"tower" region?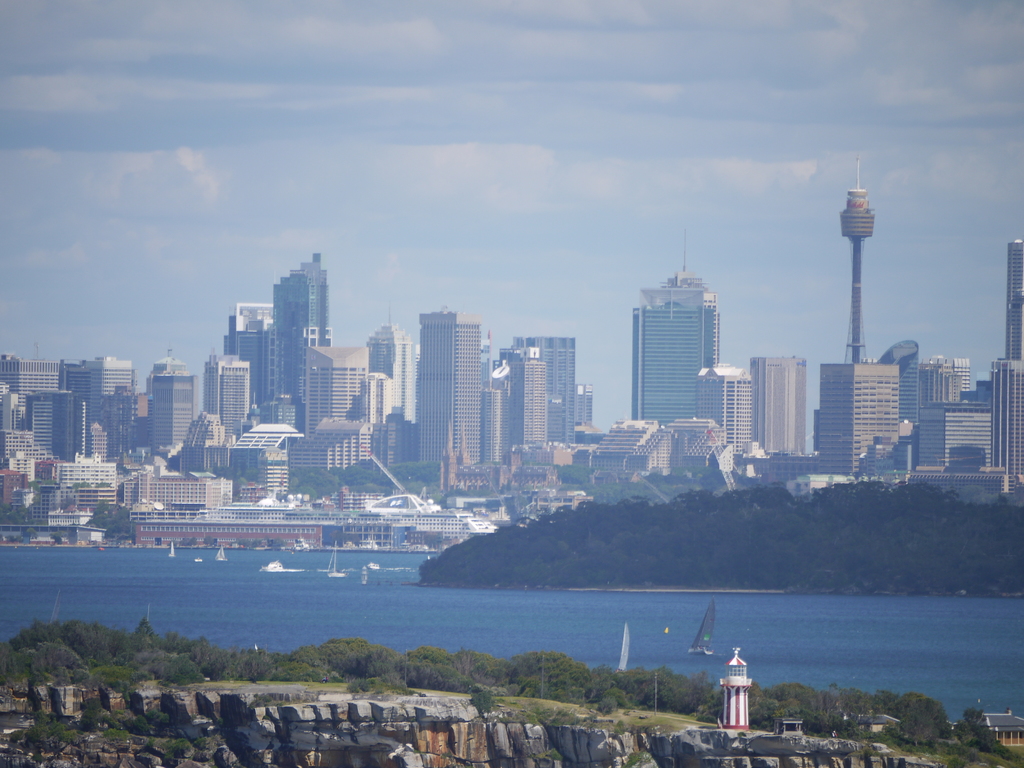
BBox(225, 298, 273, 403)
